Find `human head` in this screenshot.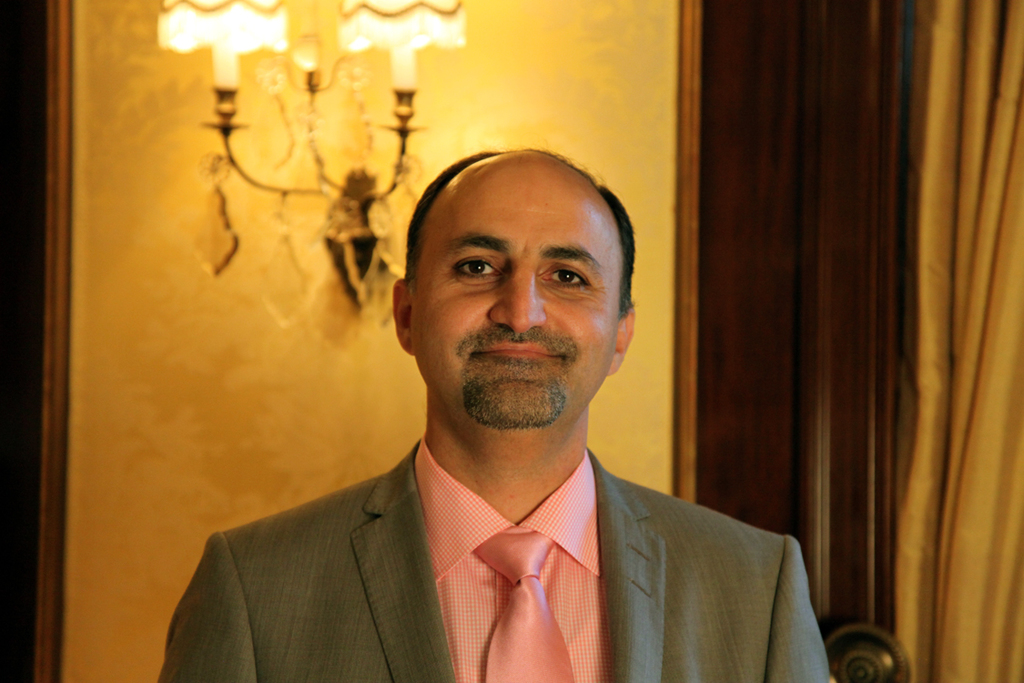
The bounding box for `human head` is left=383, top=142, right=640, bottom=442.
